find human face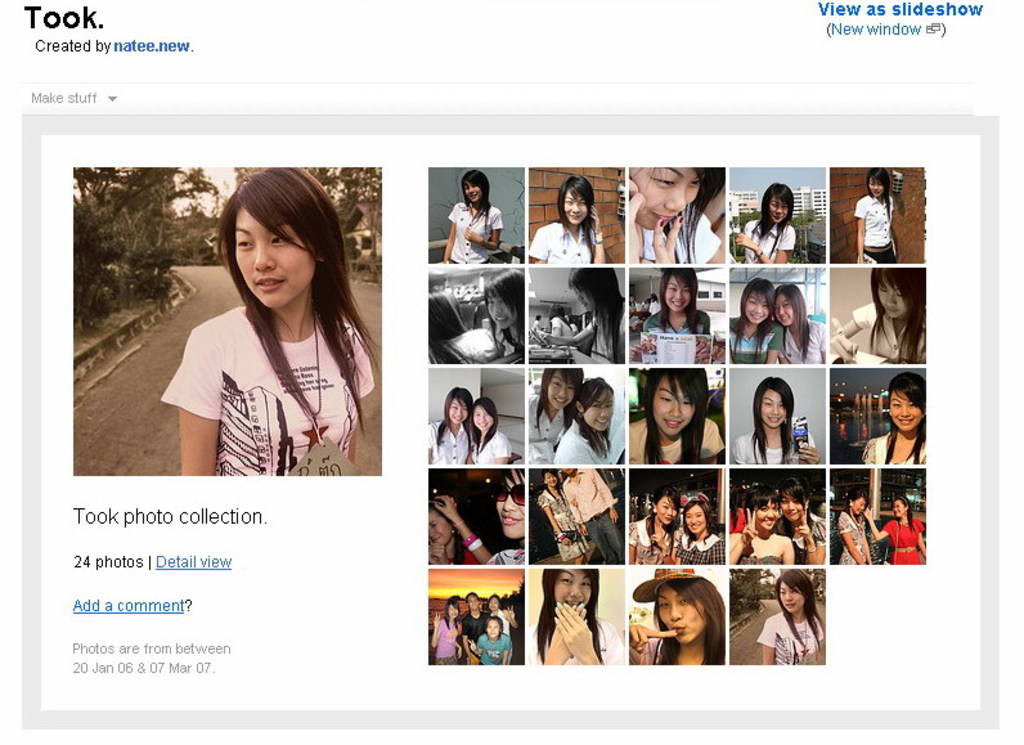
[466, 181, 485, 205]
